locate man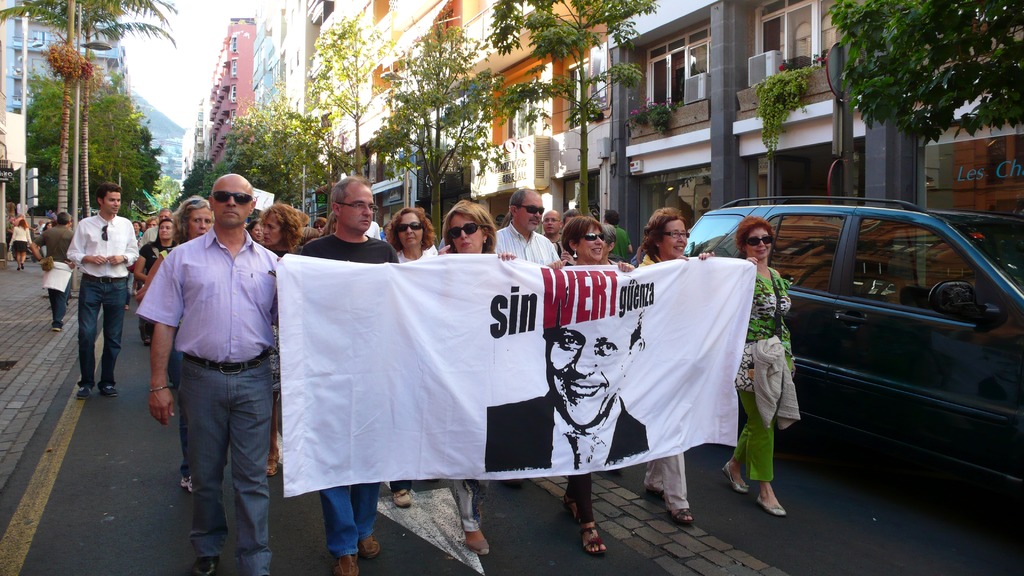
543/210/566/241
